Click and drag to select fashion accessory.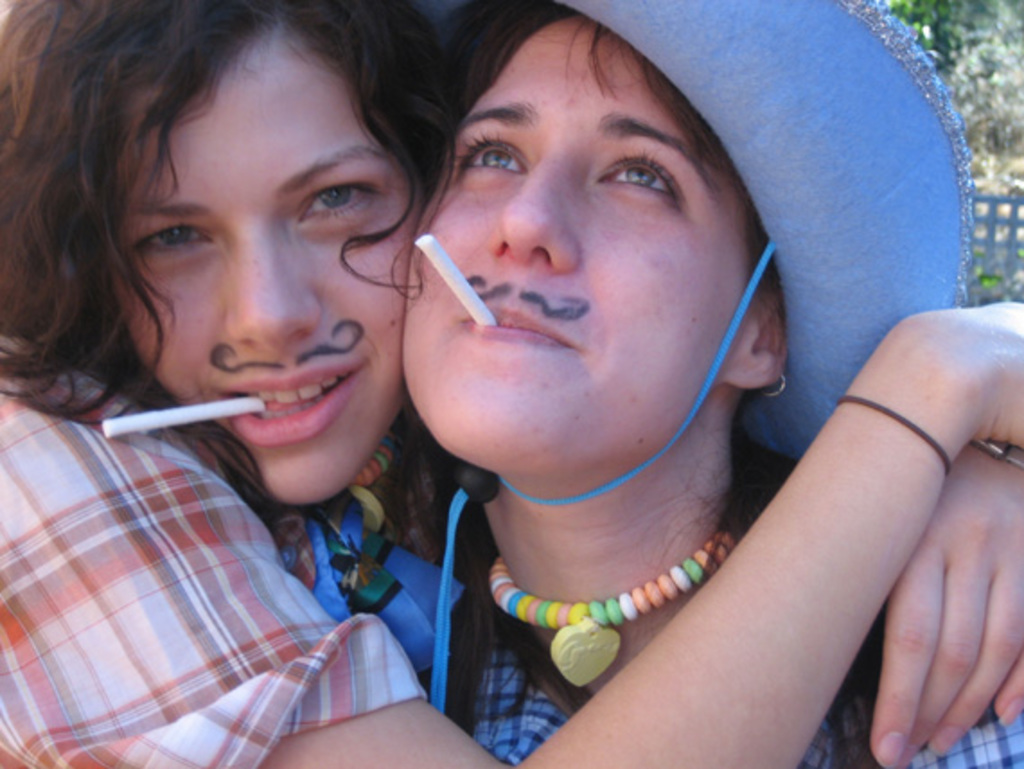
Selection: (x1=762, y1=376, x2=789, y2=395).
